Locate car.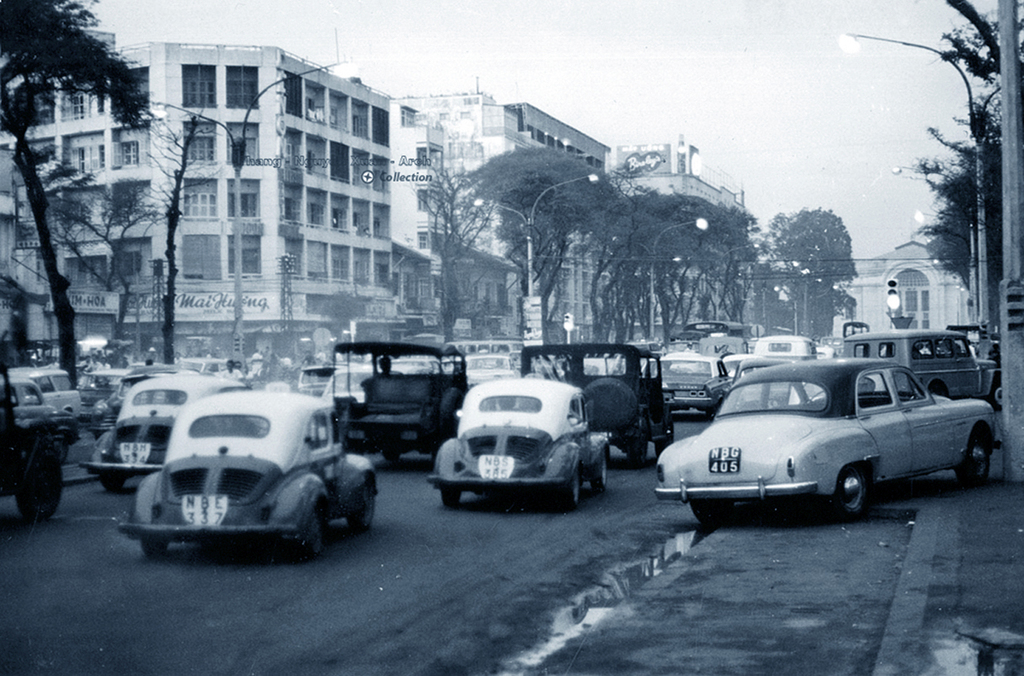
Bounding box: box=[79, 361, 200, 444].
